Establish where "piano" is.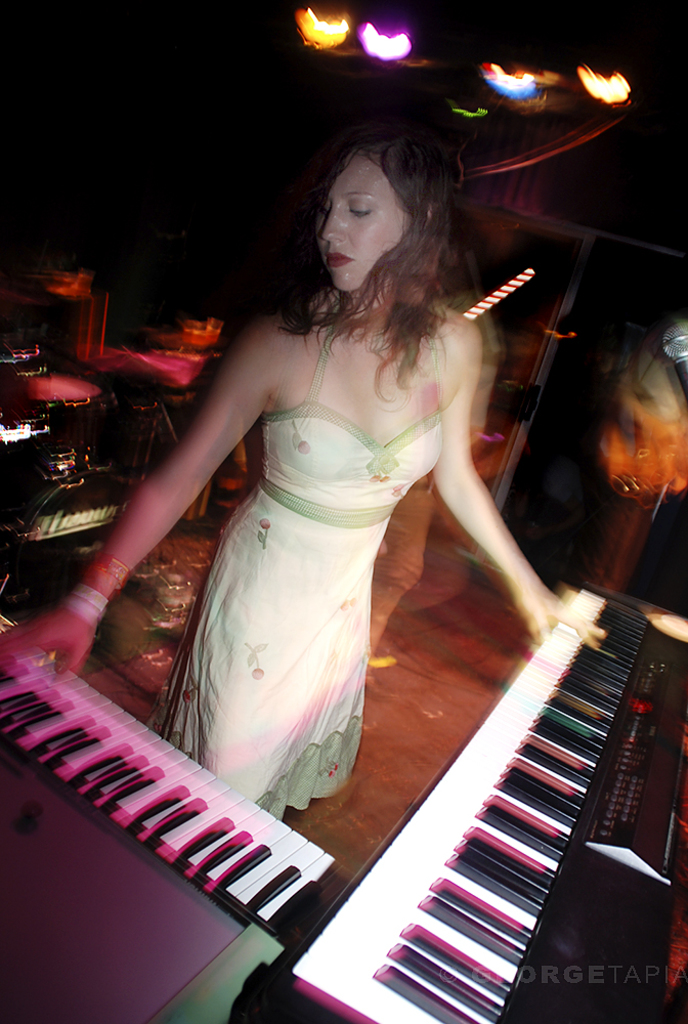
Established at <region>0, 624, 341, 956</region>.
